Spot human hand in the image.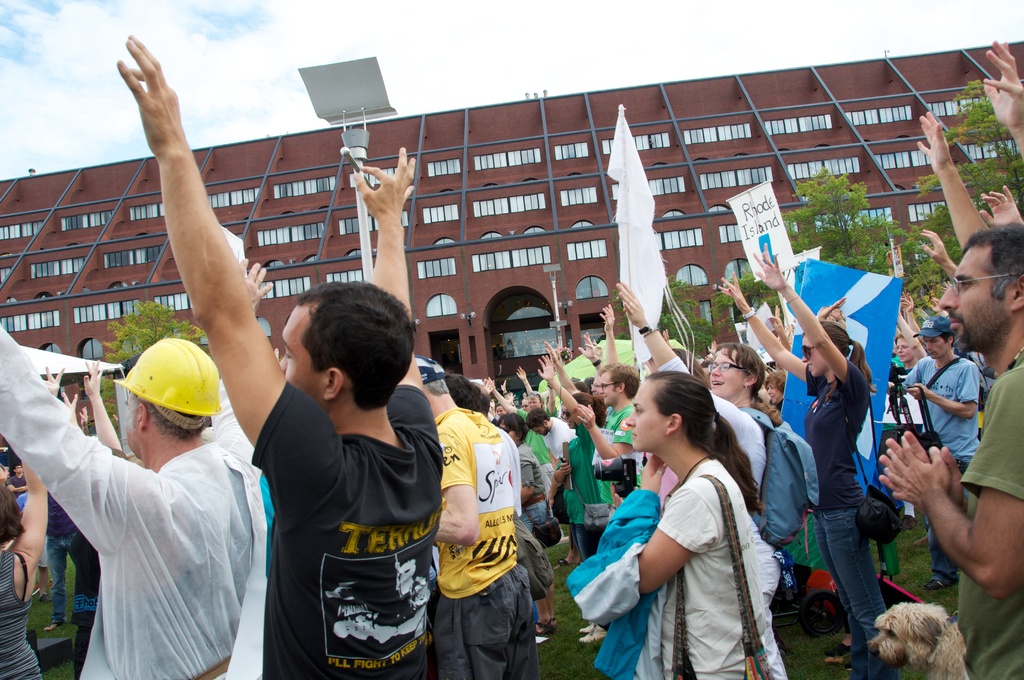
human hand found at (707,340,718,356).
